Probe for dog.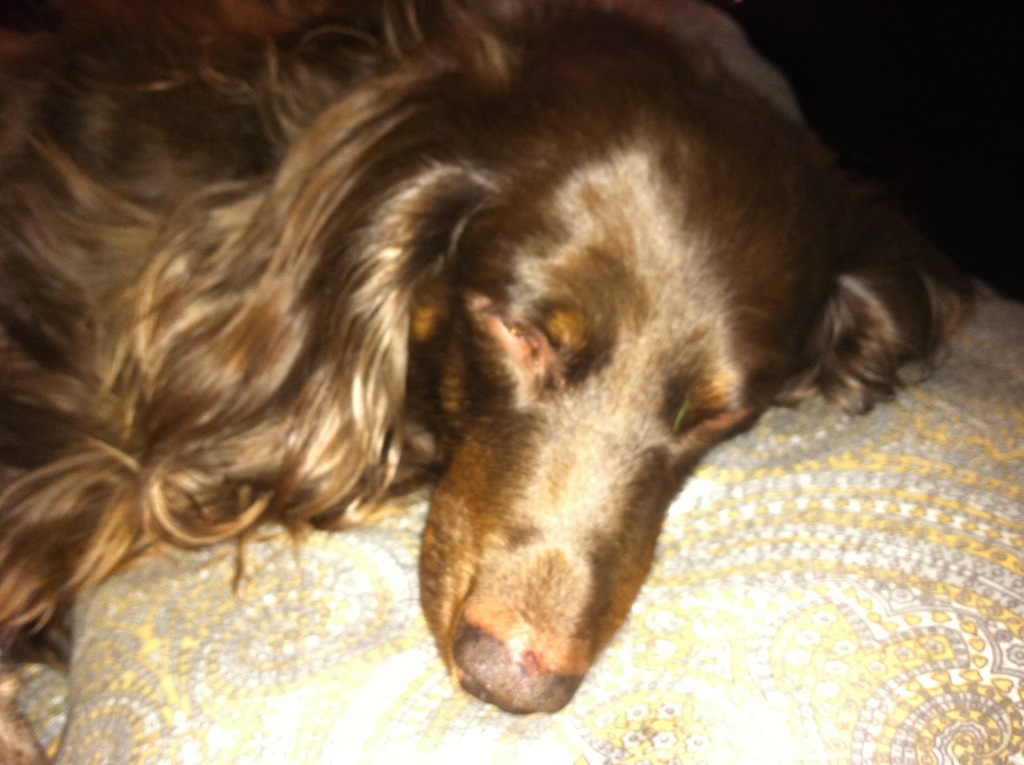
Probe result: [x1=0, y1=0, x2=982, y2=764].
